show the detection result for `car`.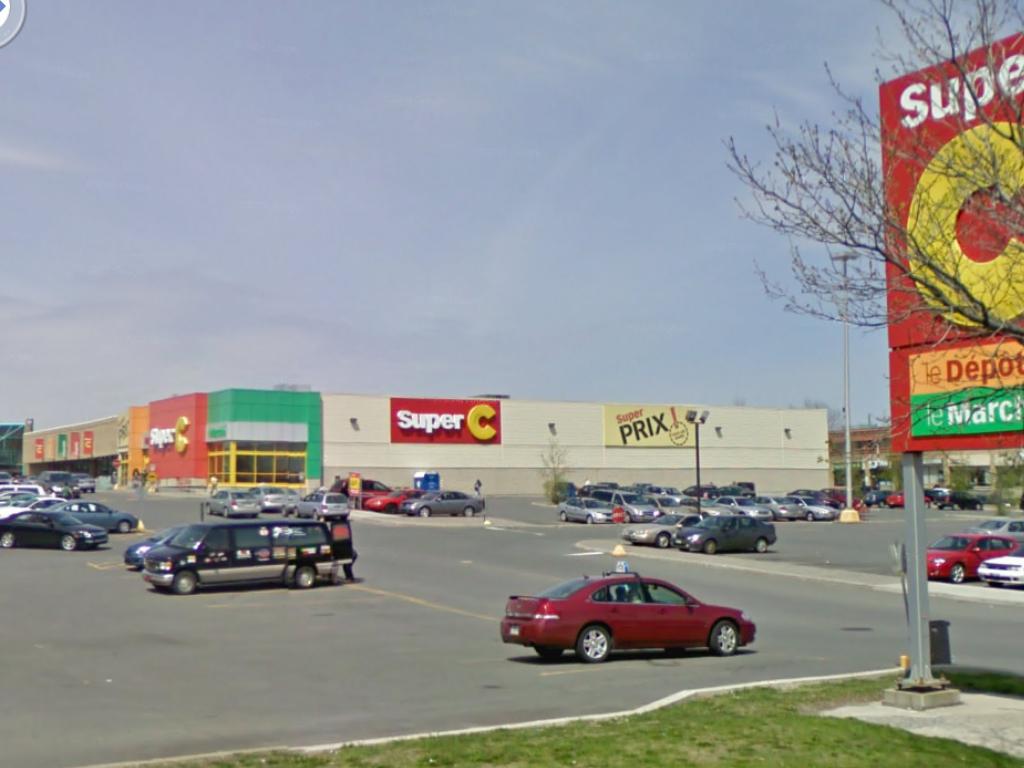
BBox(48, 496, 144, 536).
